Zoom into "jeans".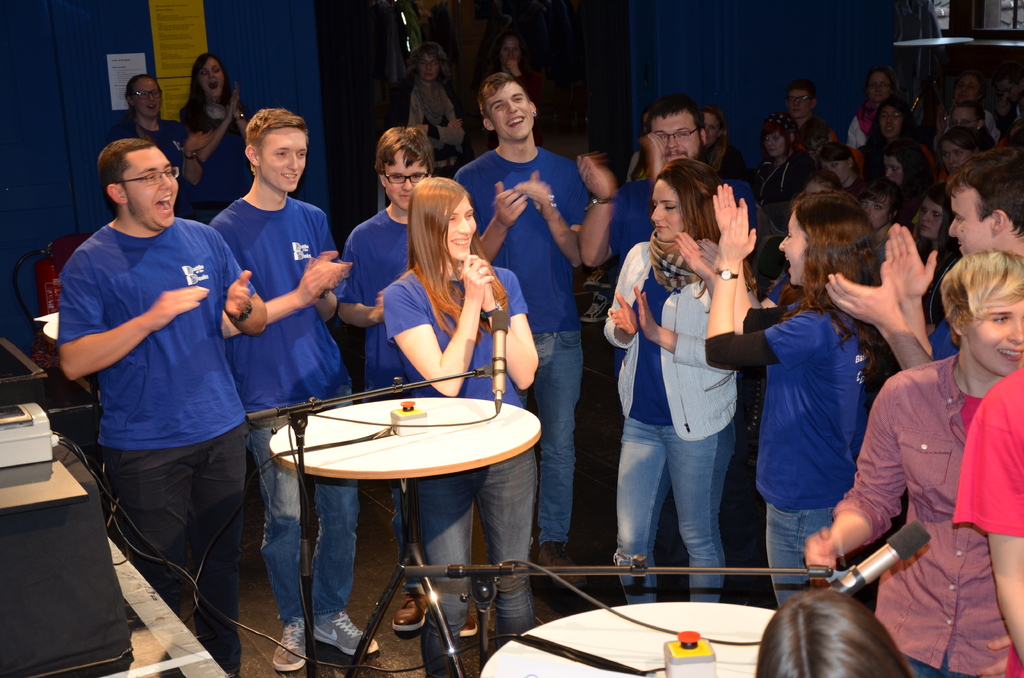
Zoom target: select_region(532, 327, 579, 544).
